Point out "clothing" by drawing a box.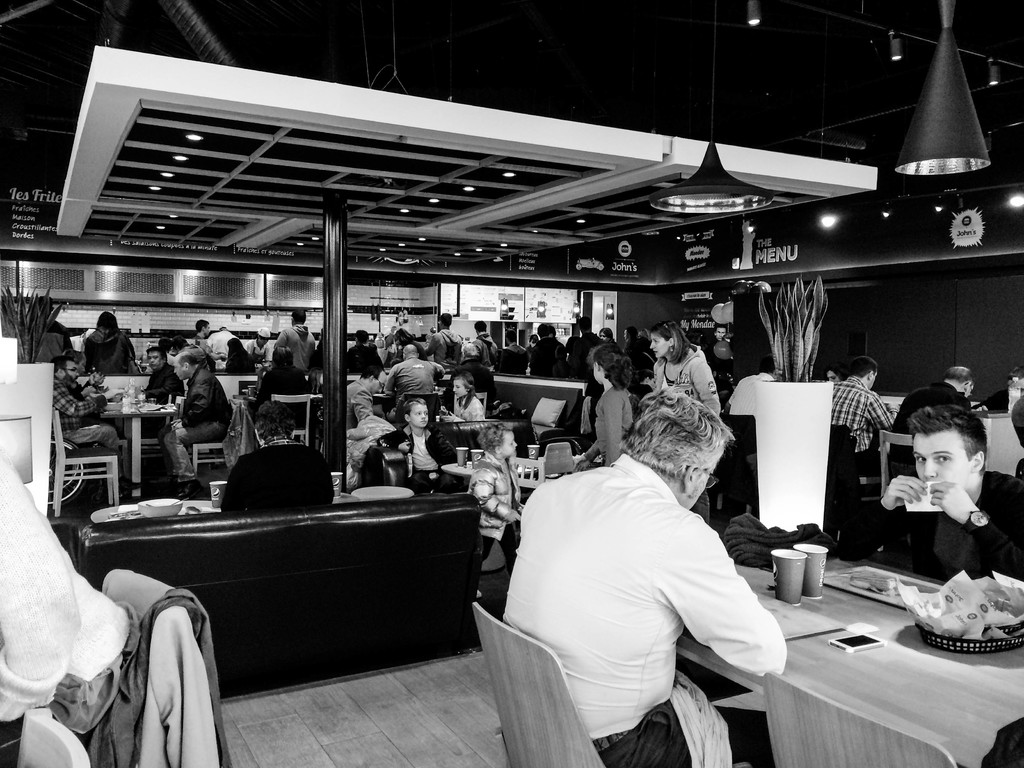
(x1=890, y1=378, x2=972, y2=478).
